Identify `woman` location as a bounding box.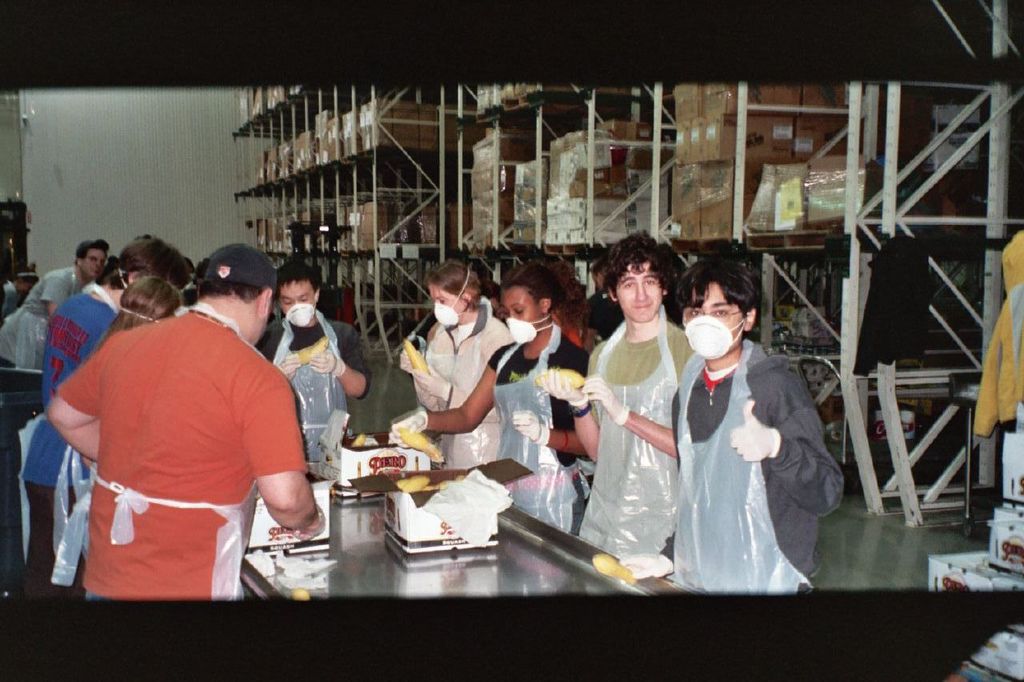
region(390, 261, 590, 532).
